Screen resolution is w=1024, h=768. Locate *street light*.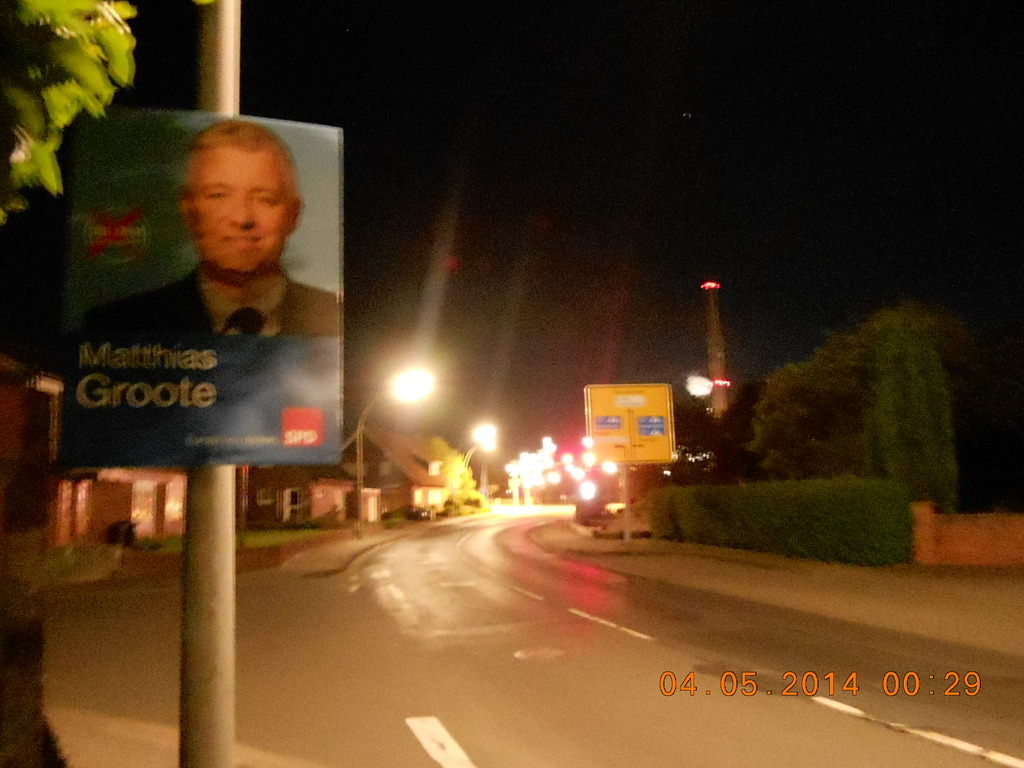
bbox=(349, 360, 441, 519).
